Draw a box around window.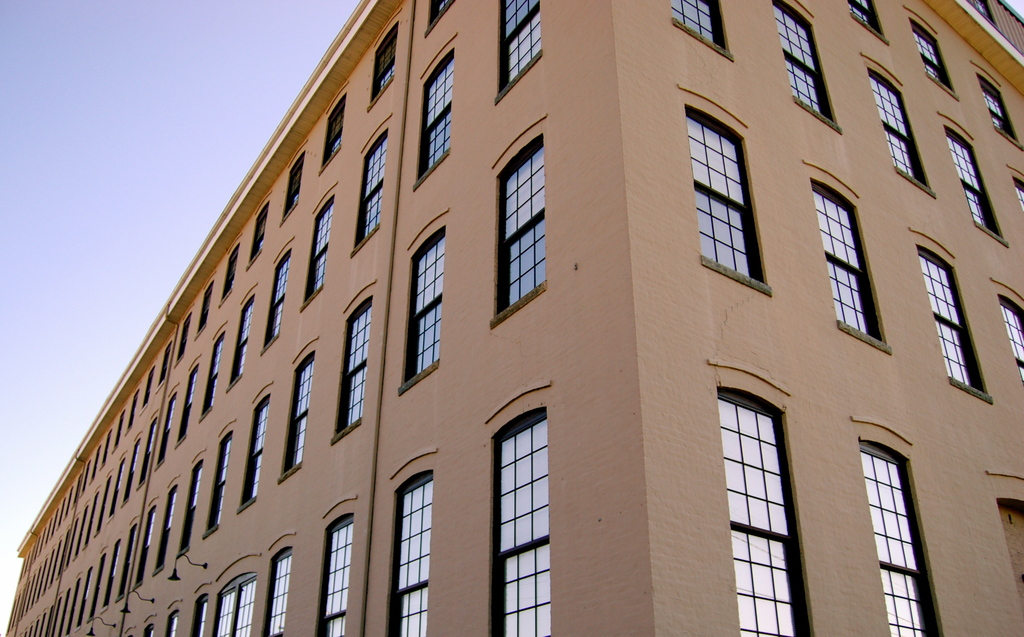
bbox(674, 0, 723, 51).
